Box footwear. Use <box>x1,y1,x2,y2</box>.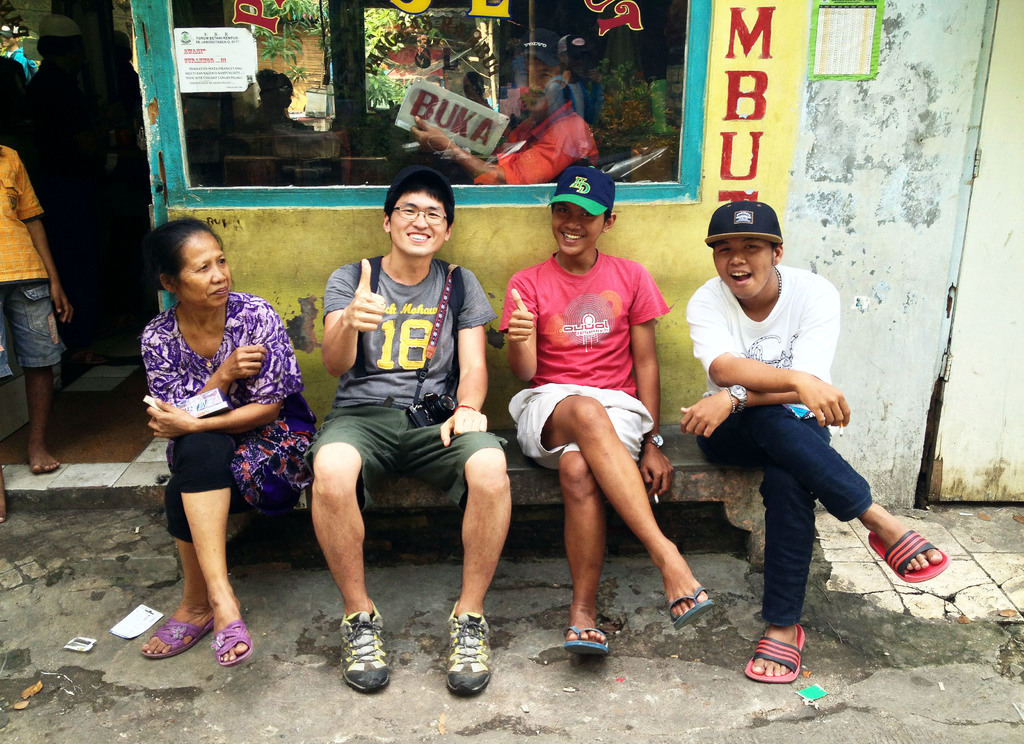
<box>204,620,251,668</box>.
